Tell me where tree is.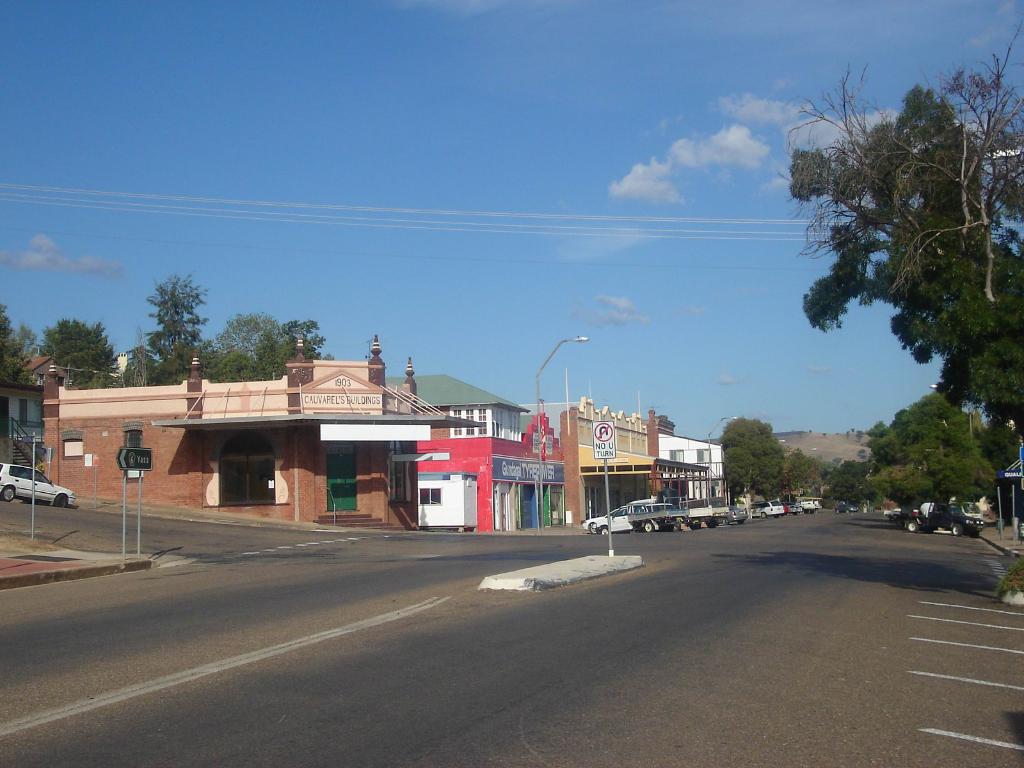
tree is at select_region(821, 456, 886, 506).
